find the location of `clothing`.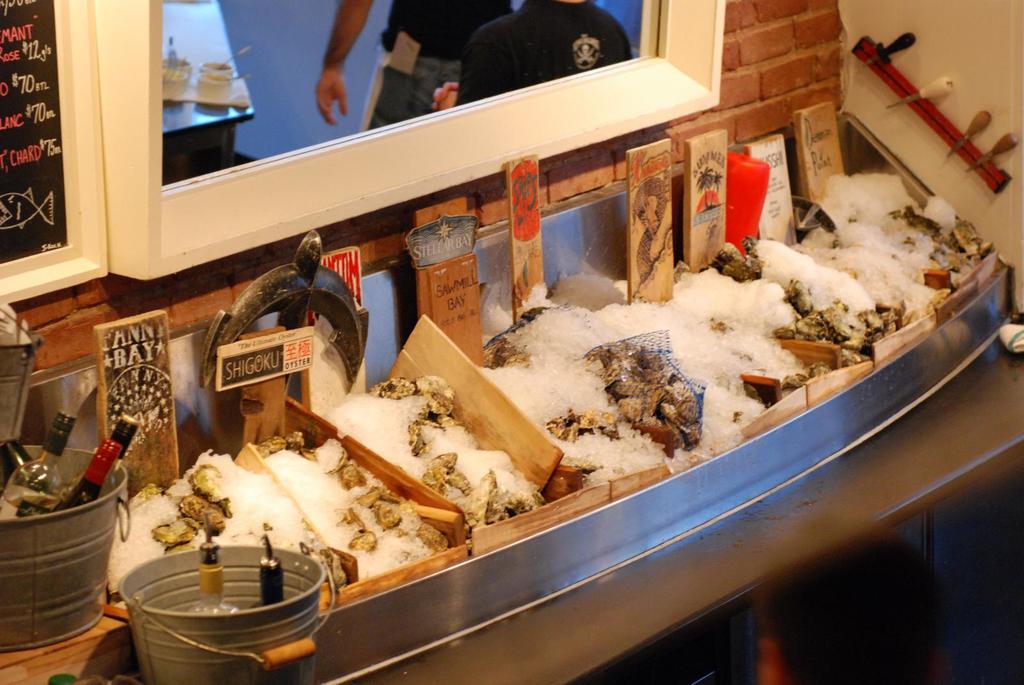
Location: (left=355, top=0, right=512, bottom=132).
